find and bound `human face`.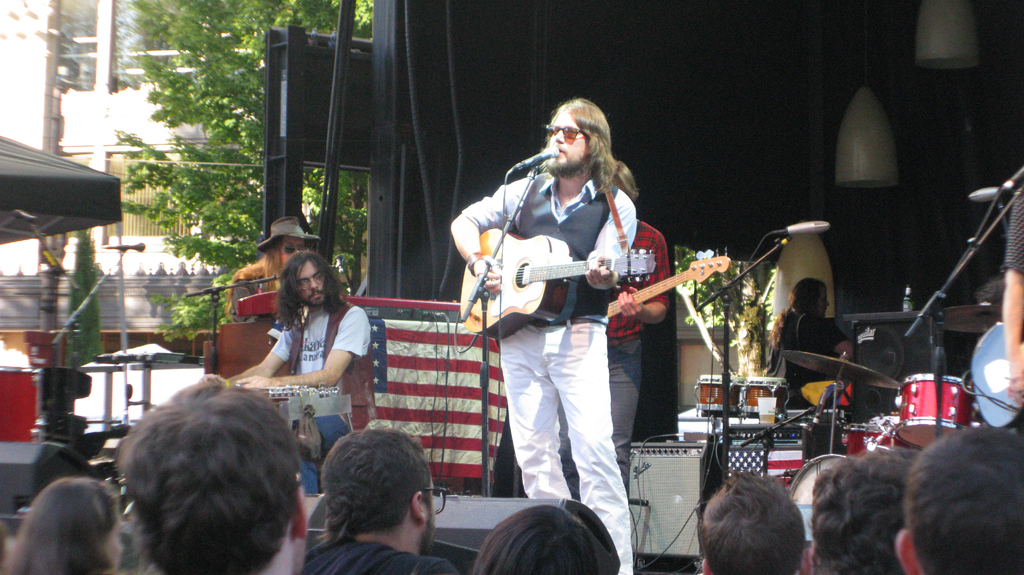
Bound: x1=547, y1=104, x2=586, y2=166.
